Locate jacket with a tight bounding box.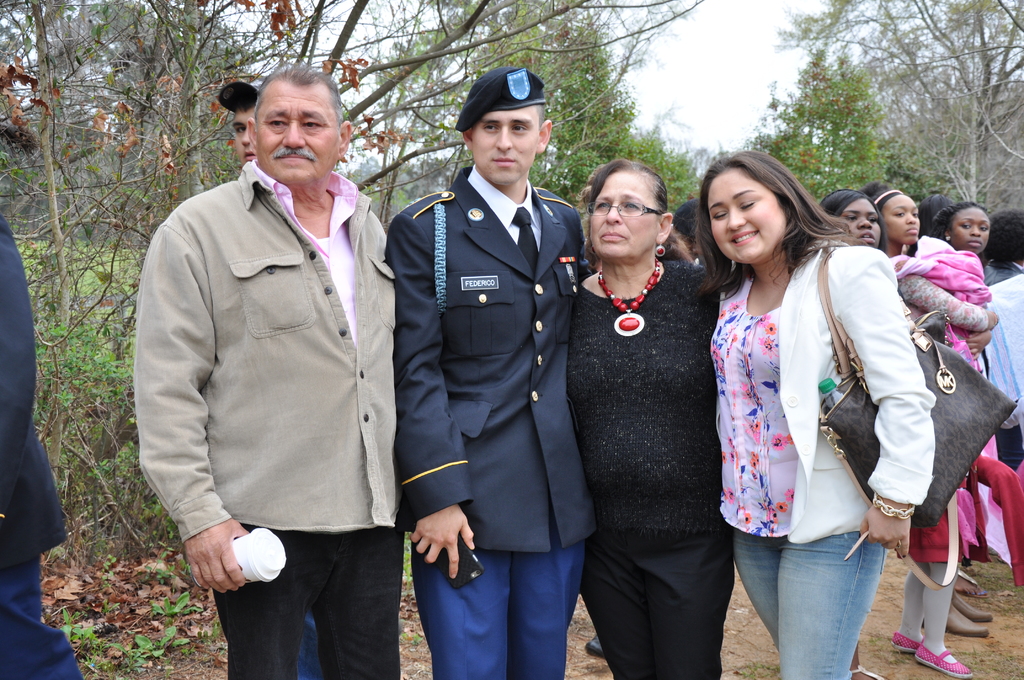
BBox(725, 245, 954, 556).
